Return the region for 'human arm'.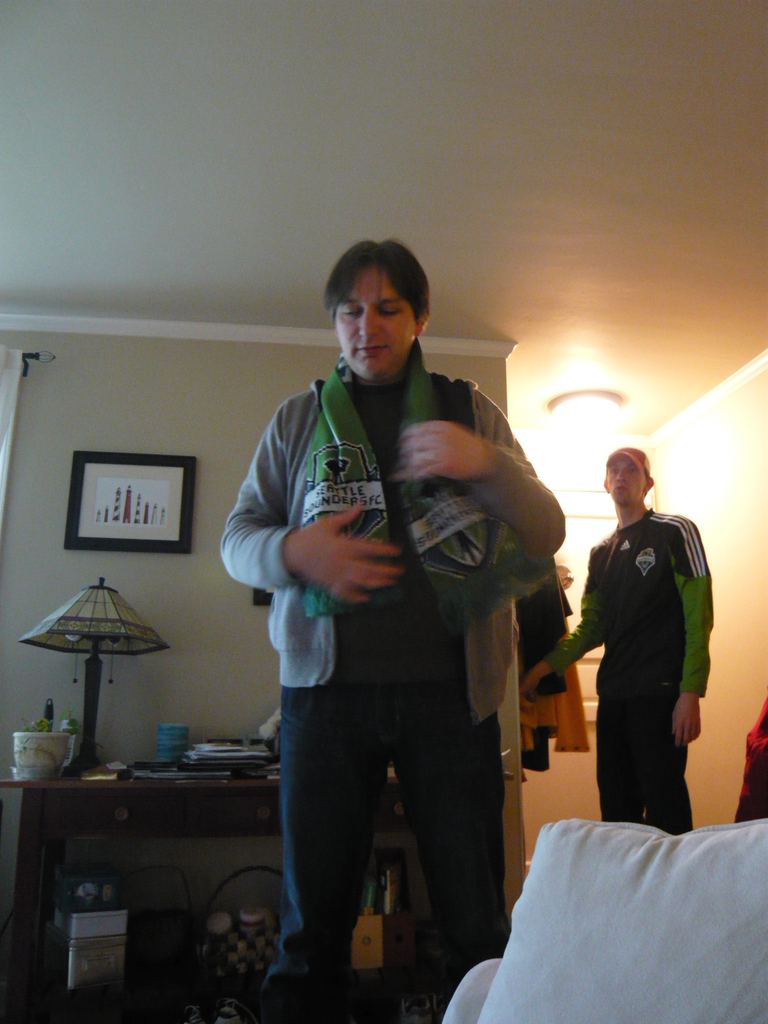
674, 522, 717, 748.
